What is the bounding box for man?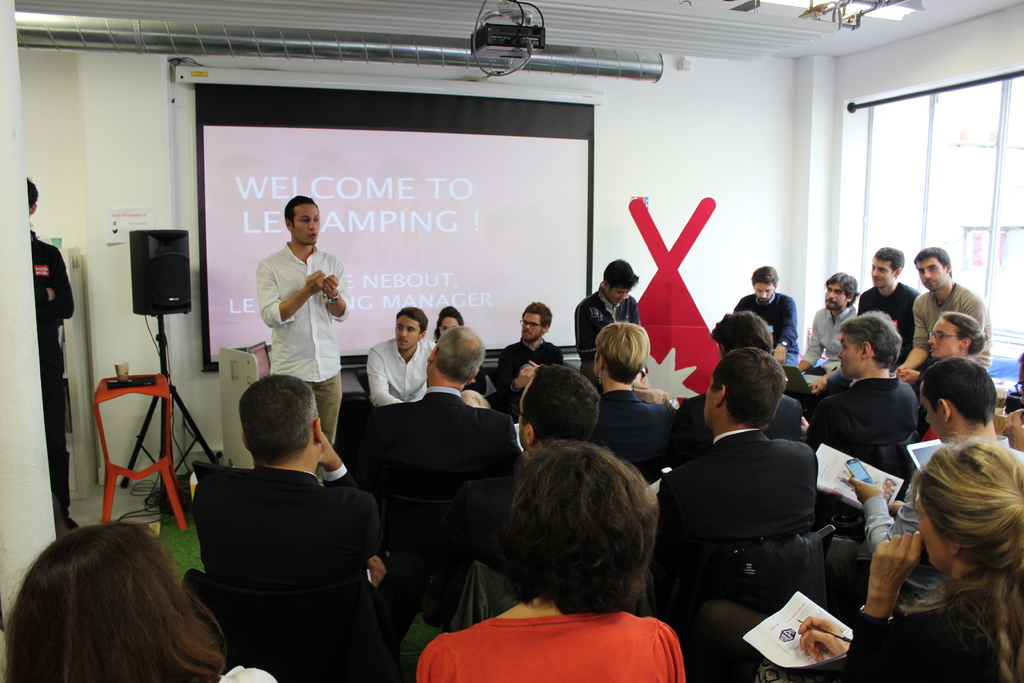
rect(734, 254, 810, 365).
